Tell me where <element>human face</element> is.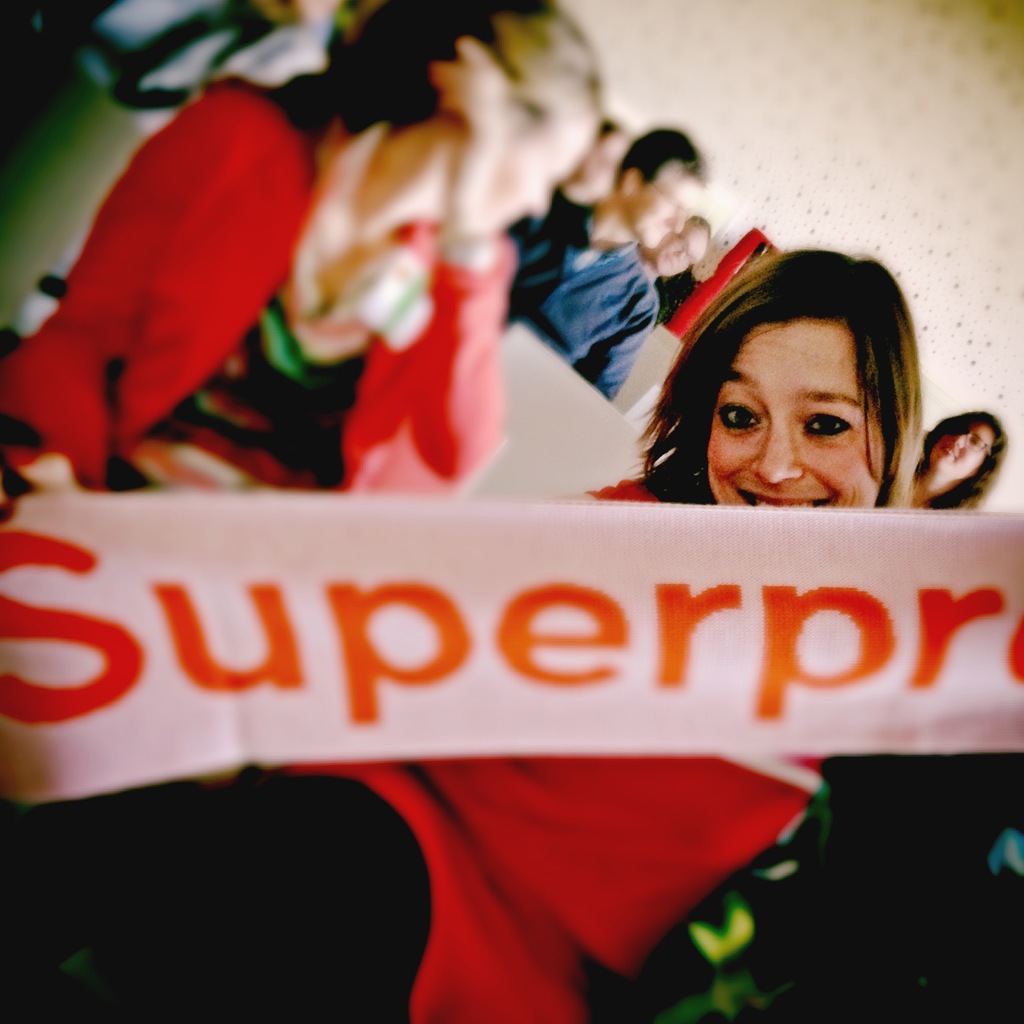
<element>human face</element> is at l=475, t=102, r=585, b=230.
